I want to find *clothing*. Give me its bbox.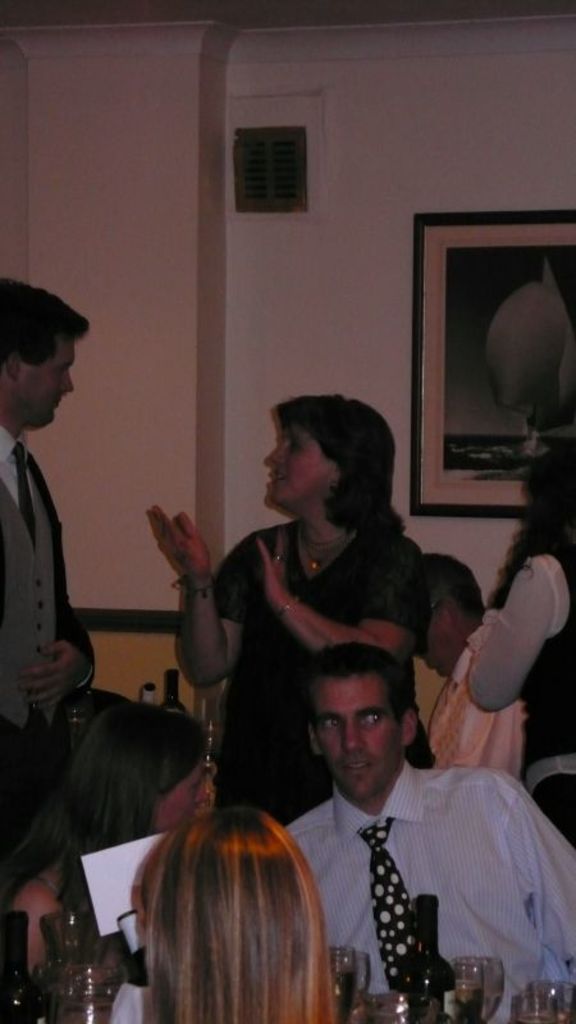
Rect(0, 412, 97, 849).
